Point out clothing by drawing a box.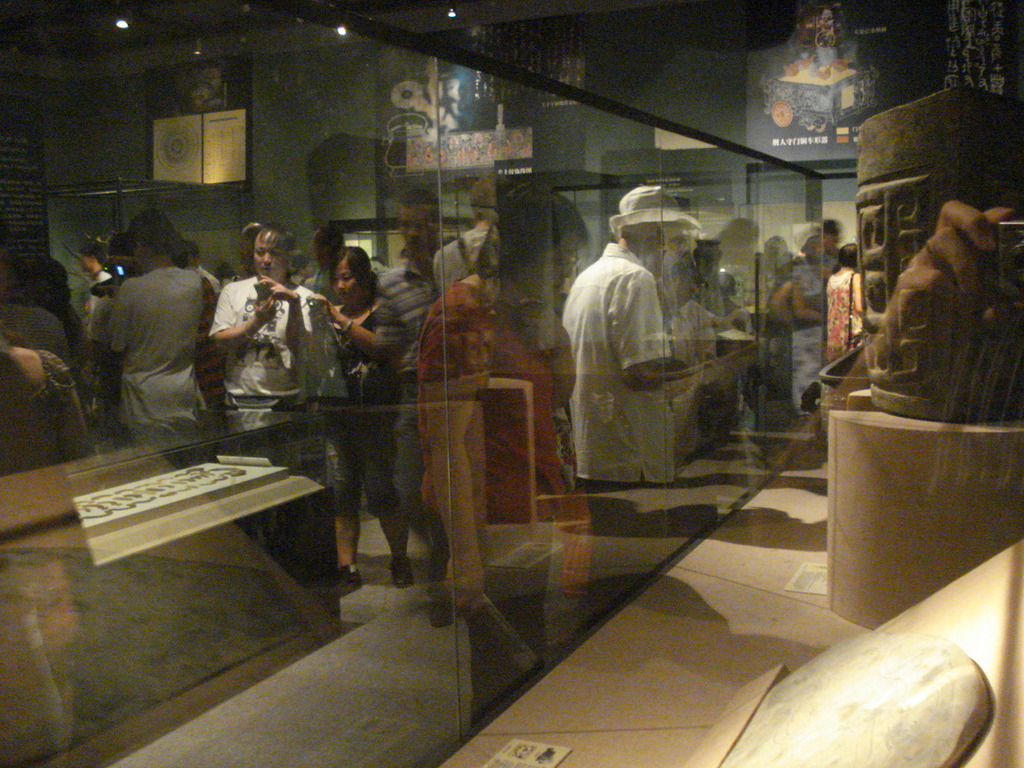
317:302:397:522.
